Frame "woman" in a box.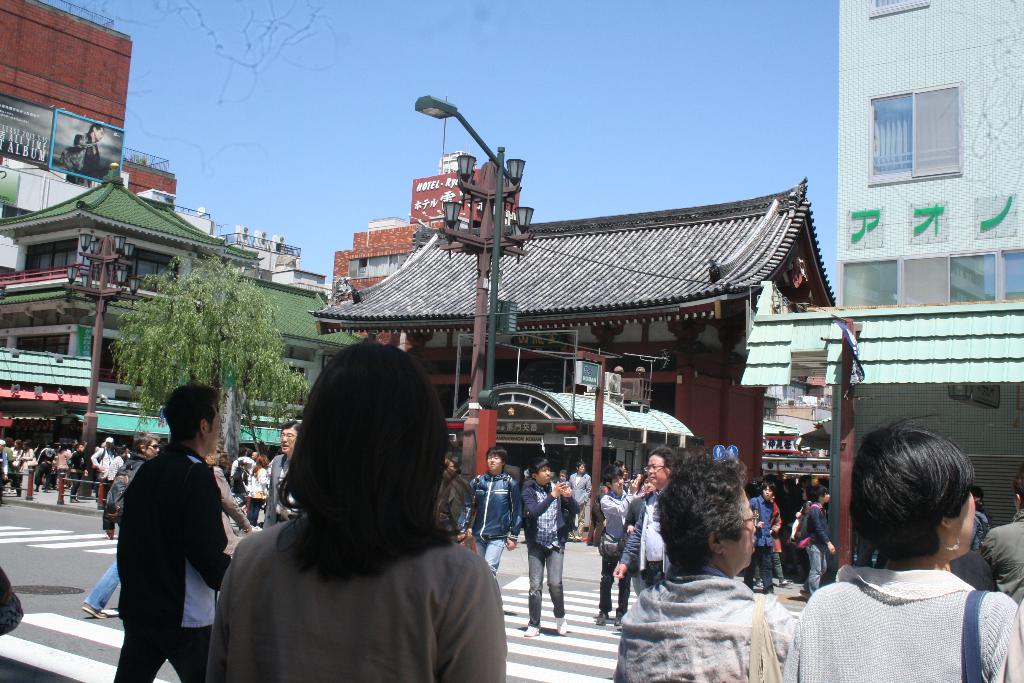
bbox=(19, 441, 34, 475).
